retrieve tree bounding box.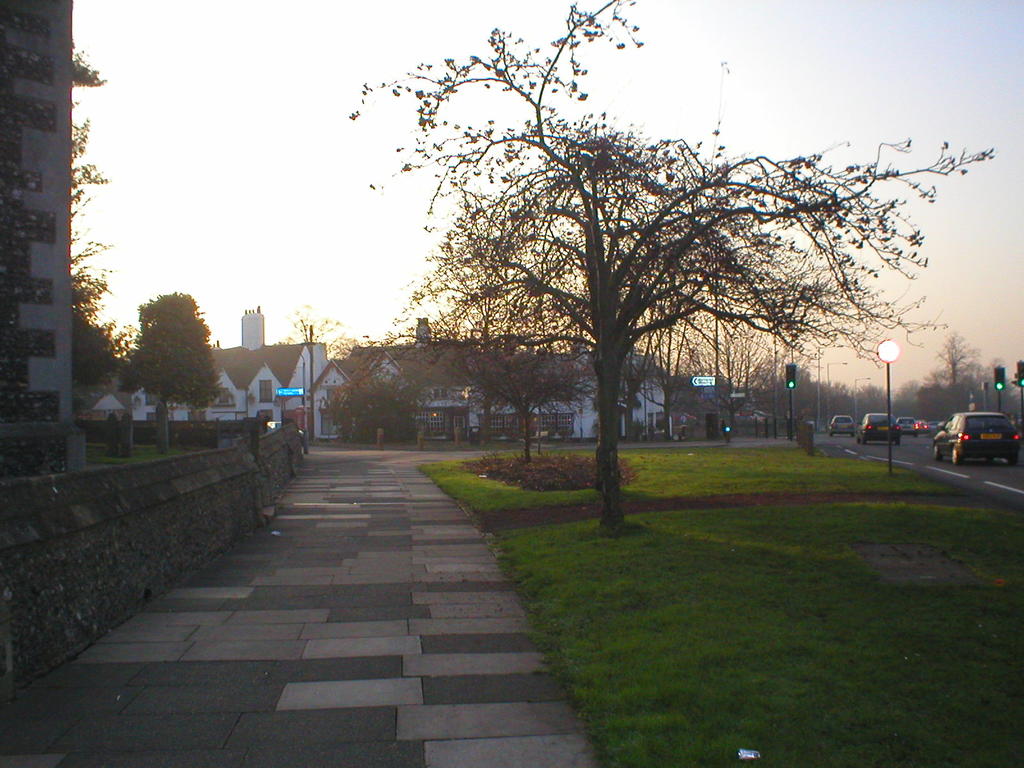
Bounding box: left=349, top=108, right=886, bottom=563.
